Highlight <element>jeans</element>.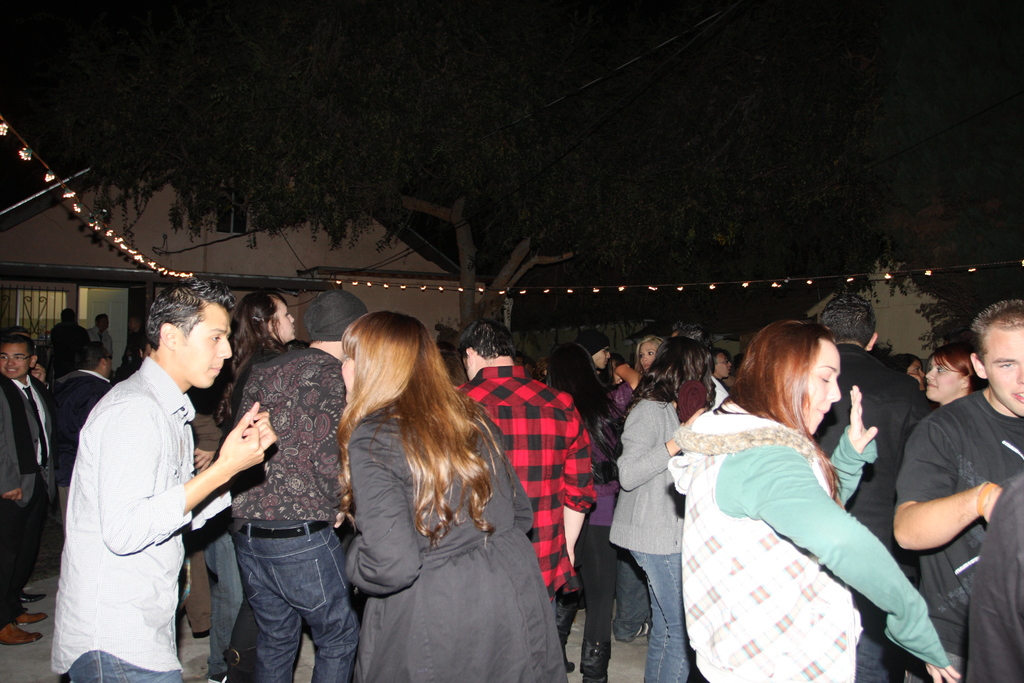
Highlighted region: 854/604/897/682.
